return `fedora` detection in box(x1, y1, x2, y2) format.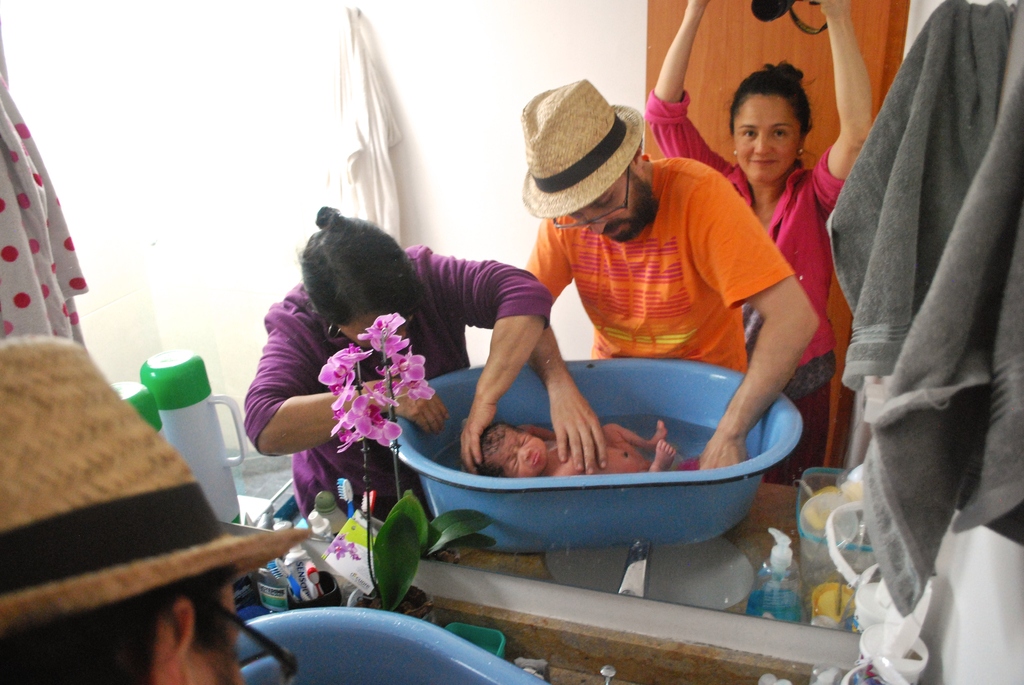
box(525, 79, 646, 211).
